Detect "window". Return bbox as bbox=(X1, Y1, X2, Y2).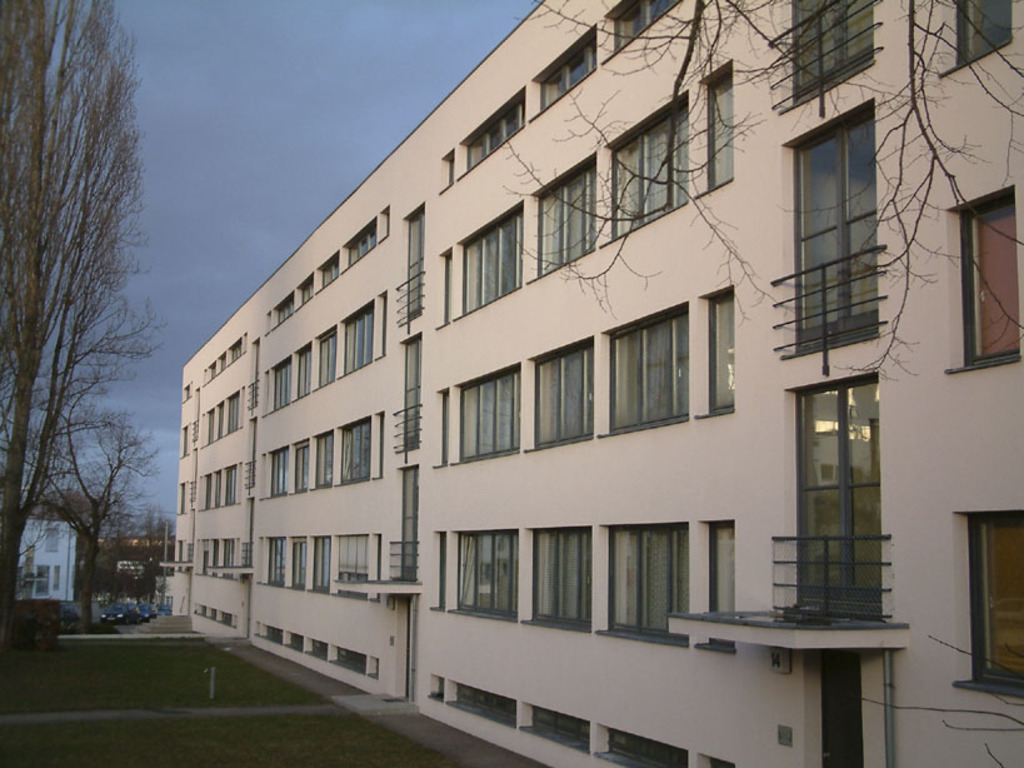
bbox=(330, 527, 368, 592).
